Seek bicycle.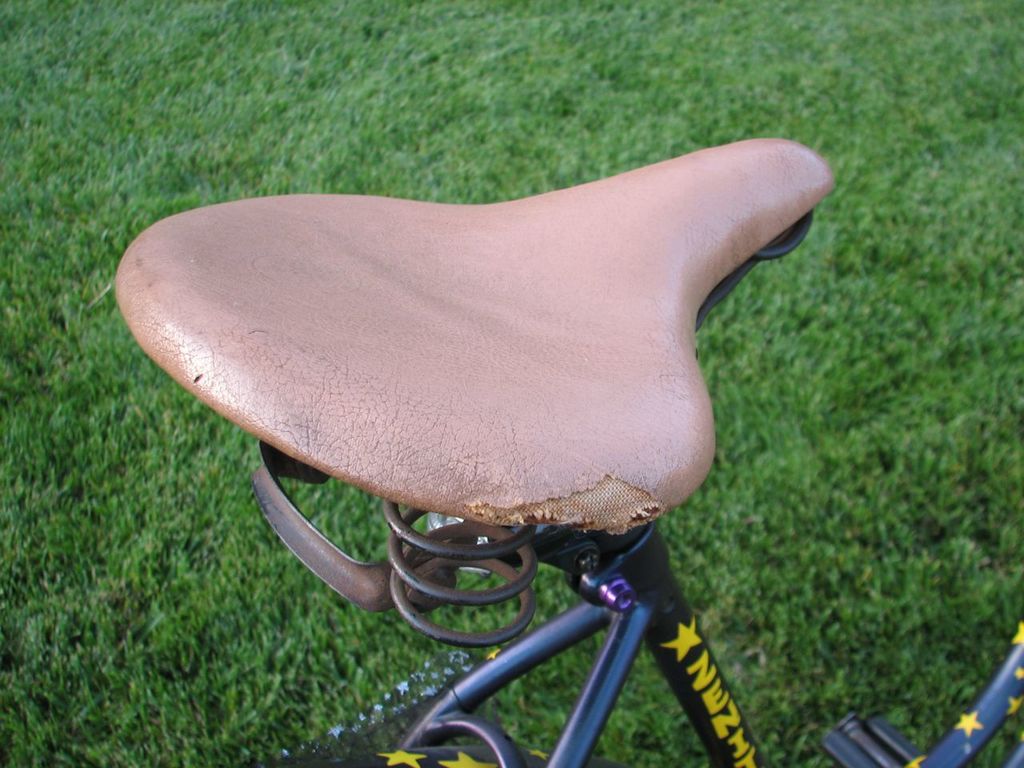
x1=114 y1=136 x2=1023 y2=767.
